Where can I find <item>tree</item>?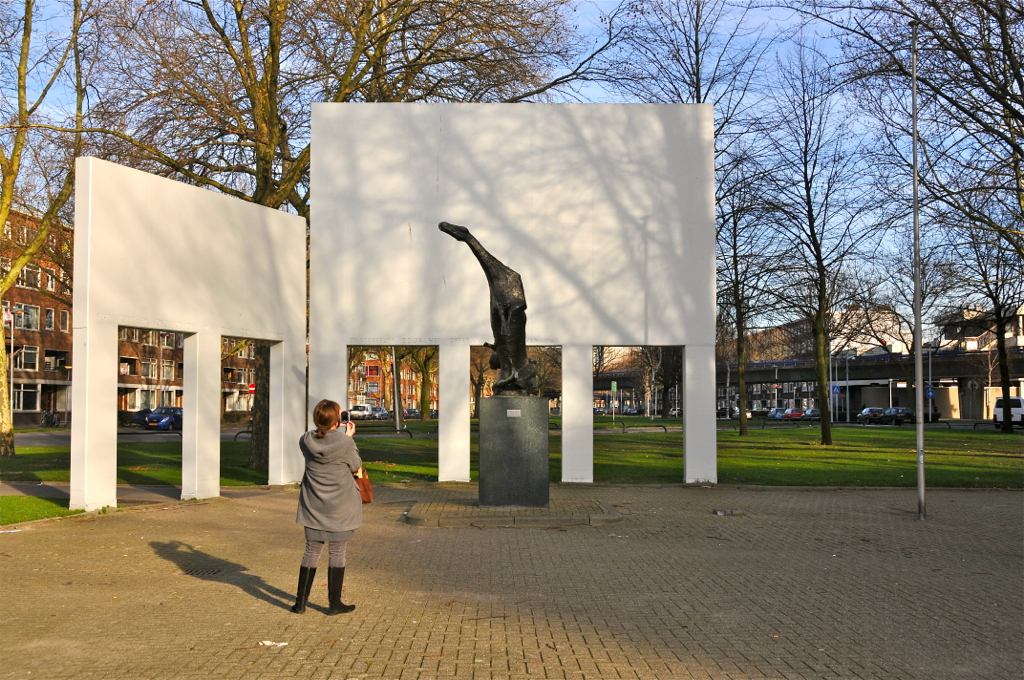
You can find it at (53,0,494,455).
